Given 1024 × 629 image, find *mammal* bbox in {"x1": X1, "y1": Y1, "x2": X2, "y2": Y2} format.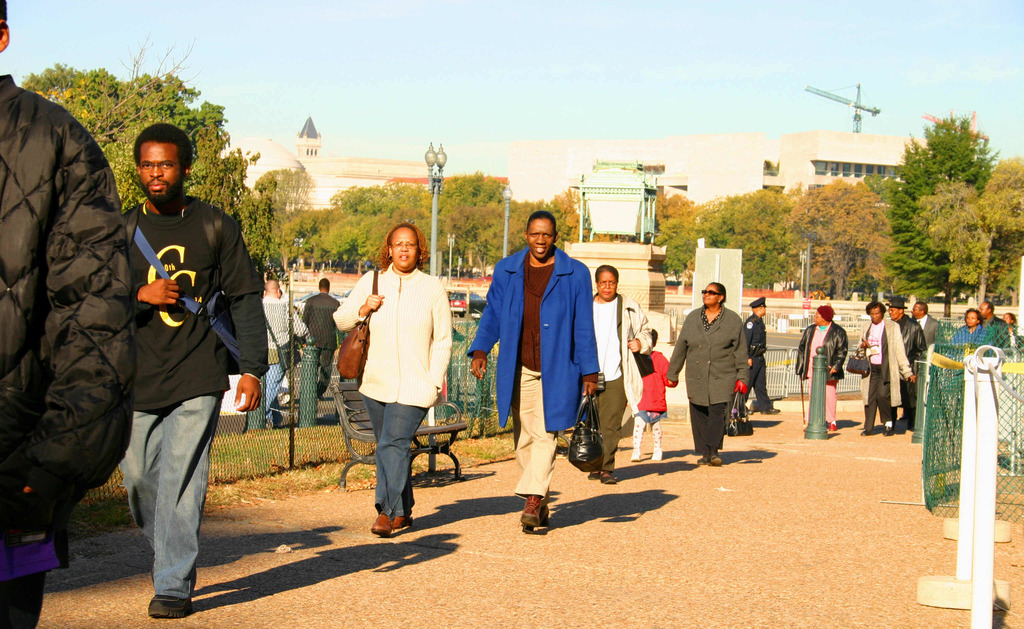
{"x1": 979, "y1": 301, "x2": 1011, "y2": 354}.
